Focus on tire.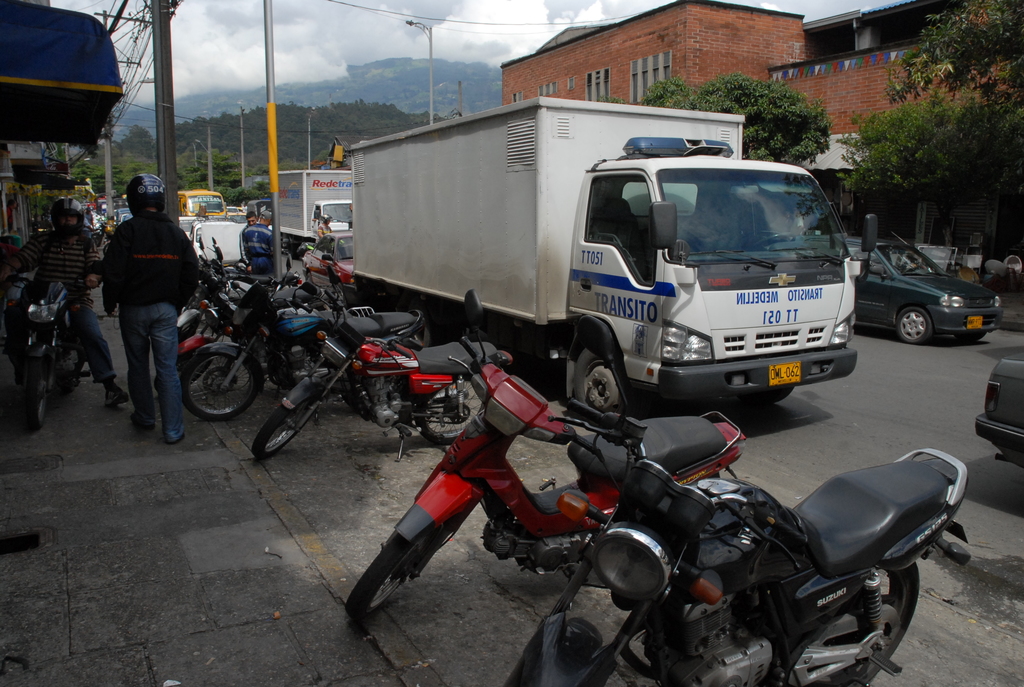
Focused at bbox=(742, 384, 793, 405).
